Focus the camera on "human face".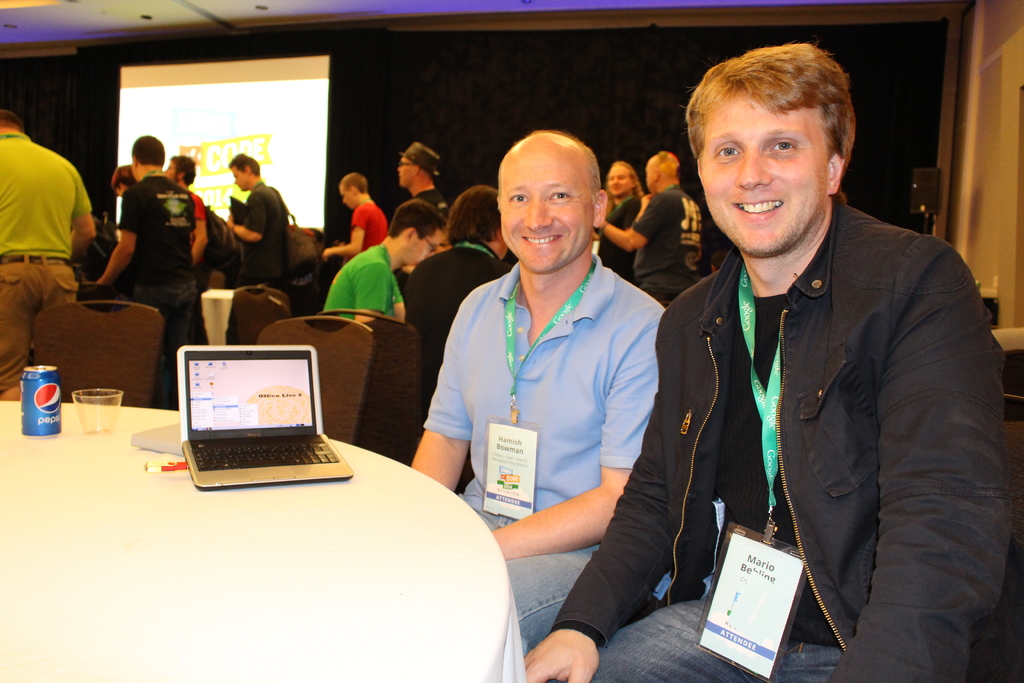
Focus region: 339:186:354:210.
